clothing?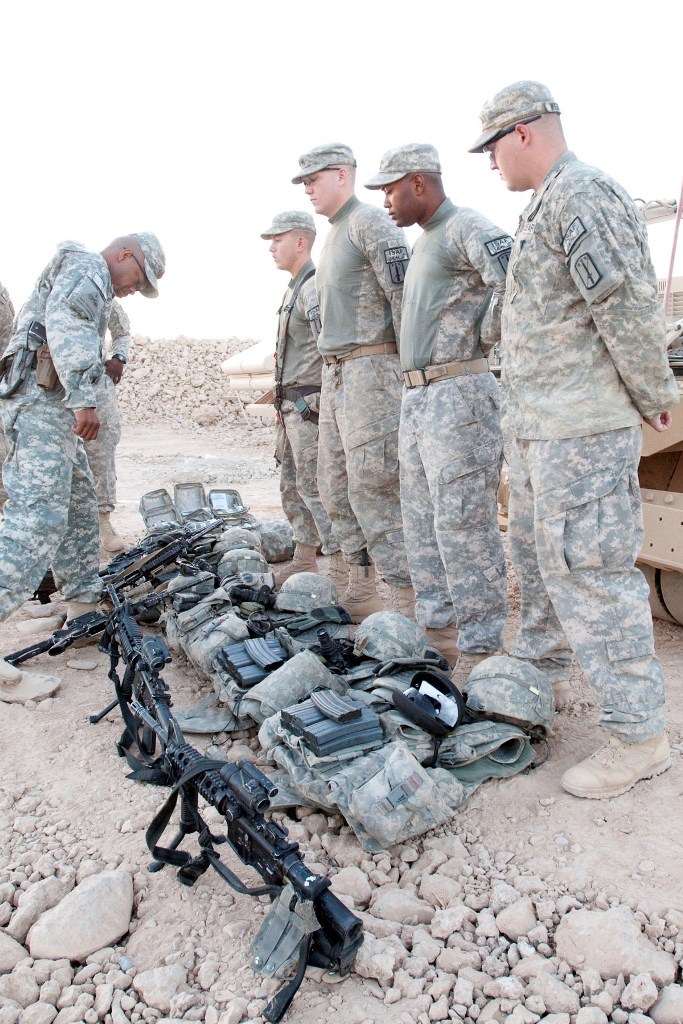
select_region(471, 71, 669, 740)
